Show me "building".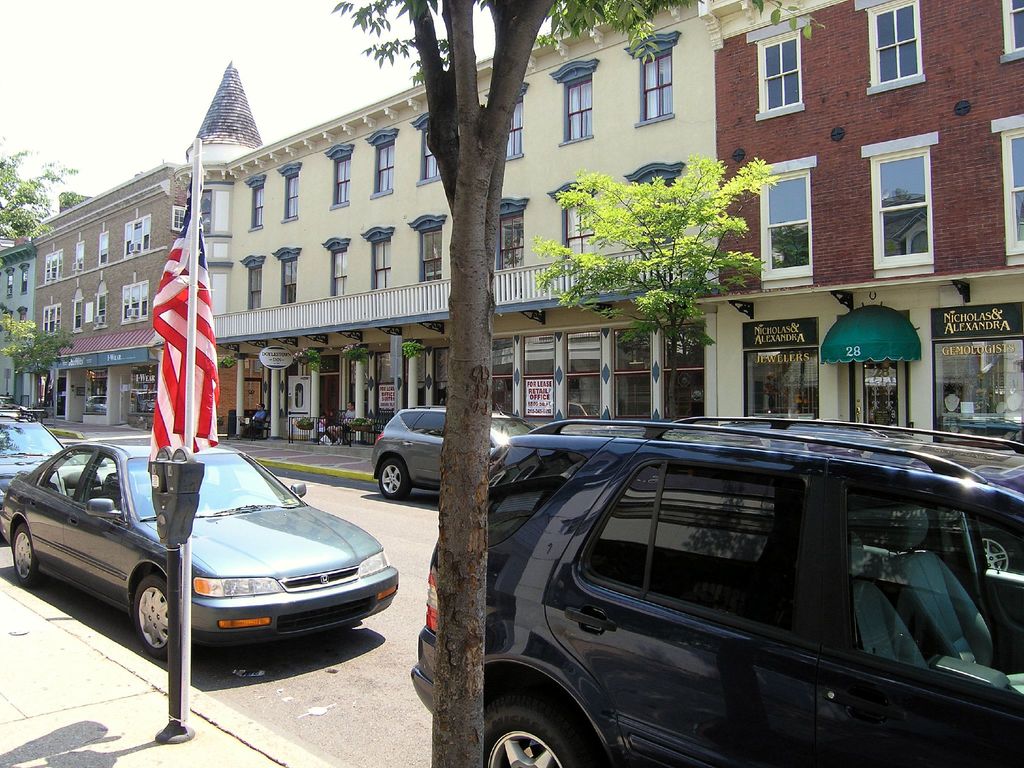
"building" is here: bbox=[214, 0, 716, 426].
